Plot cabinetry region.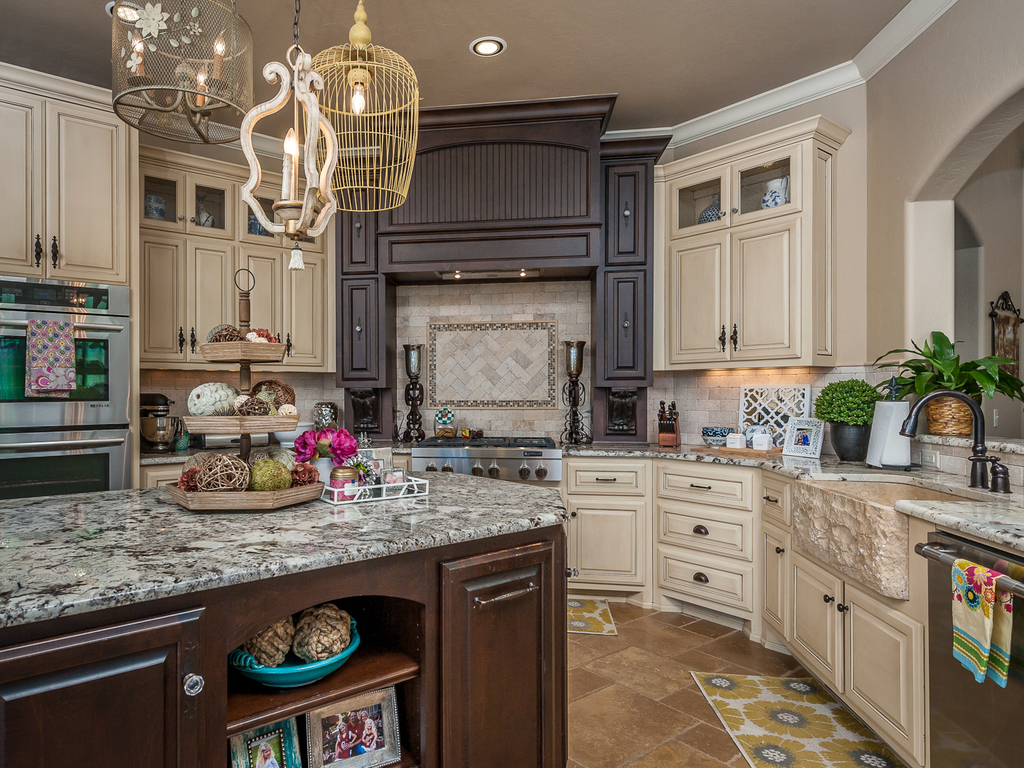
Plotted at 577/146/668/270.
